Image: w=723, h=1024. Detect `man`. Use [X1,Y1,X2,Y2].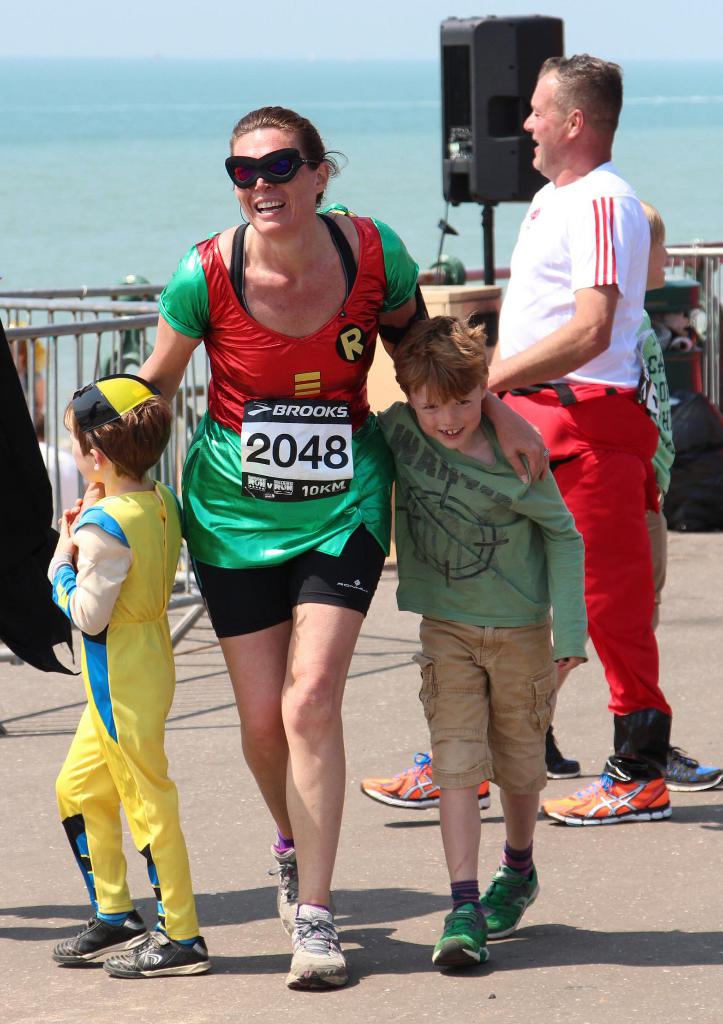
[421,52,667,924].
